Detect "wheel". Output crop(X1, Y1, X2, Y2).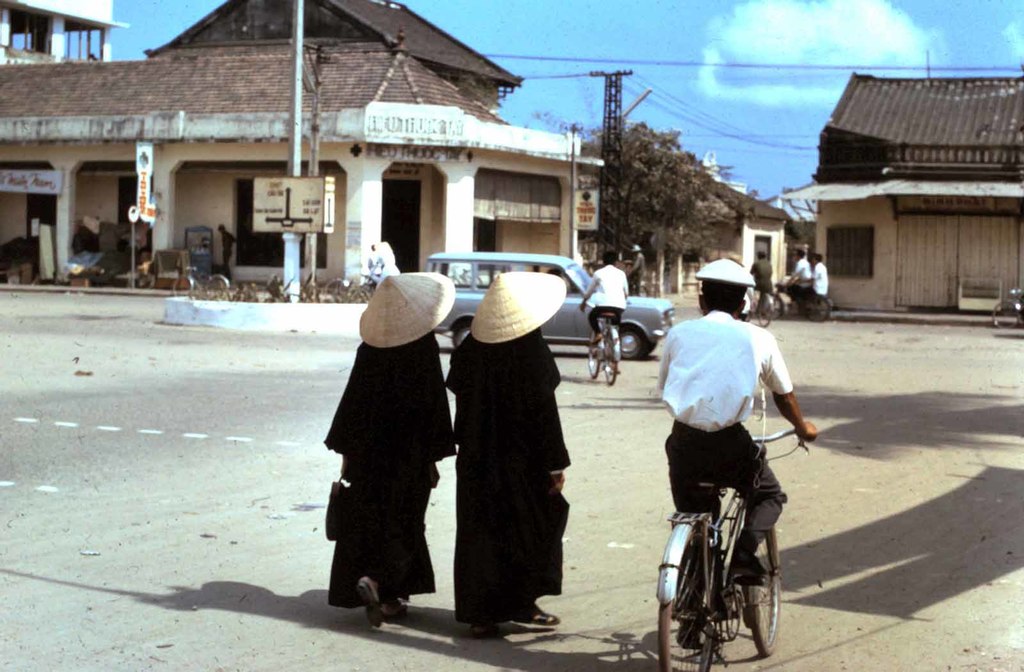
crop(616, 324, 641, 364).
